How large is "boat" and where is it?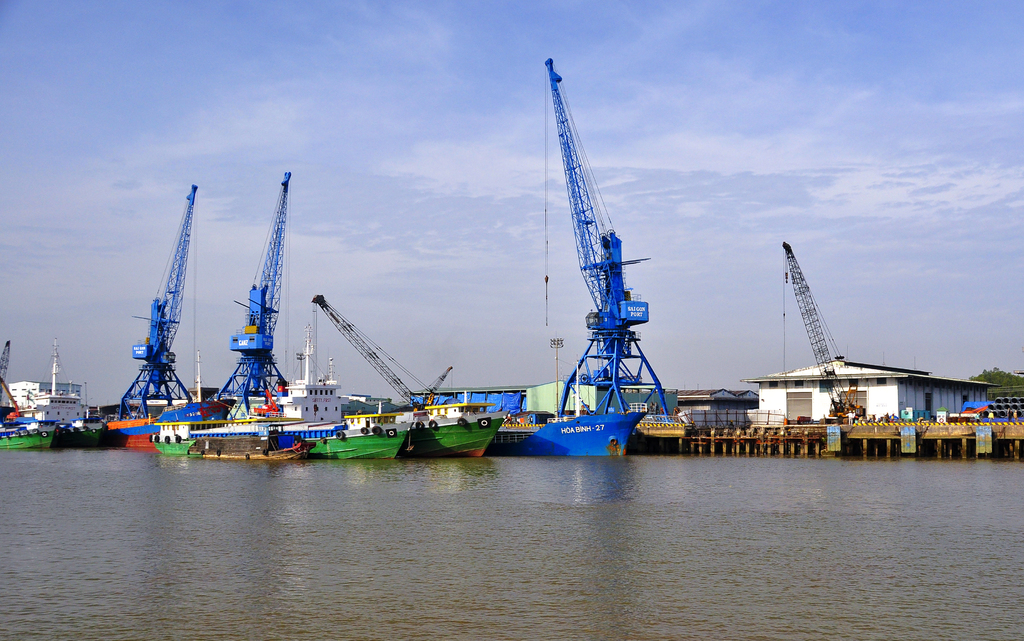
Bounding box: x1=490, y1=350, x2=648, y2=456.
